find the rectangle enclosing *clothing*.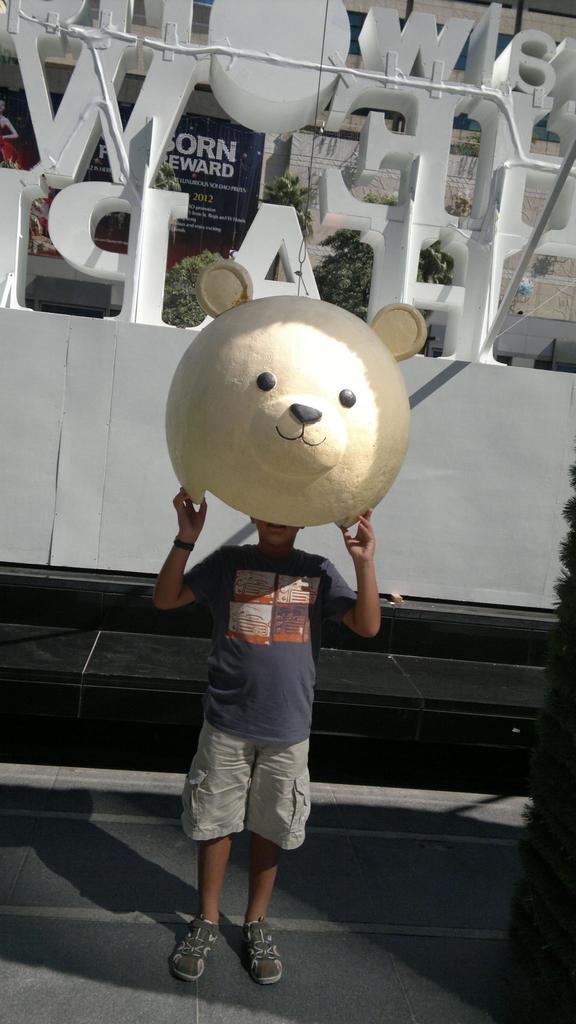
{"left": 177, "top": 540, "right": 357, "bottom": 744}.
